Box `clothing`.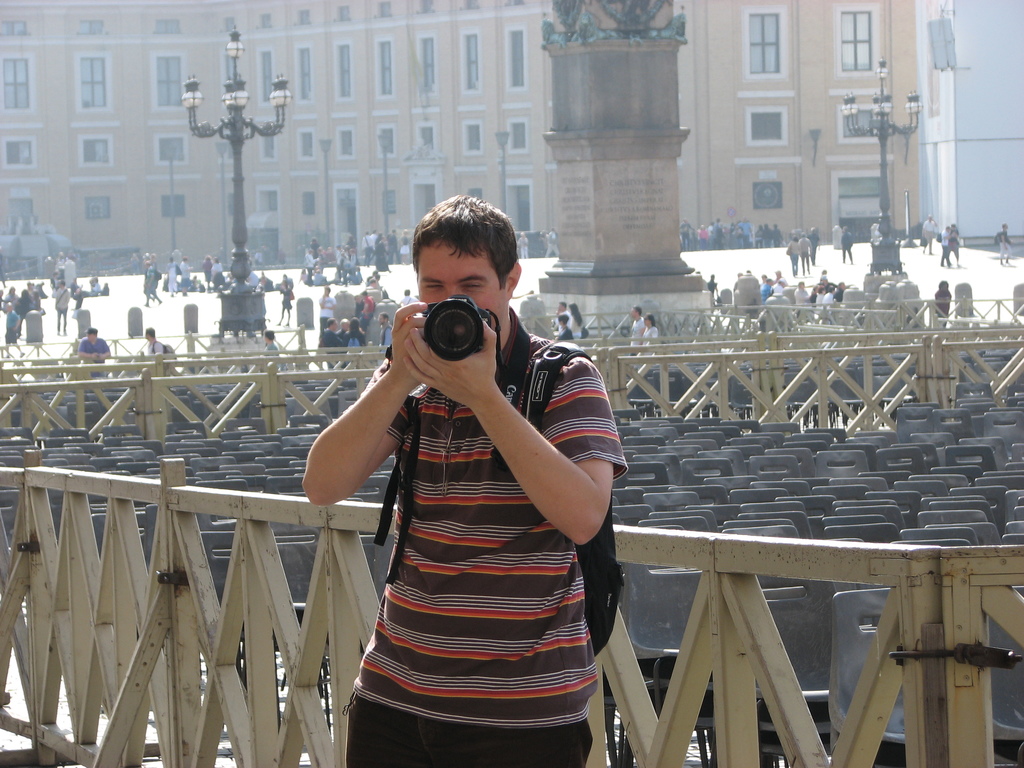
BBox(644, 324, 659, 352).
